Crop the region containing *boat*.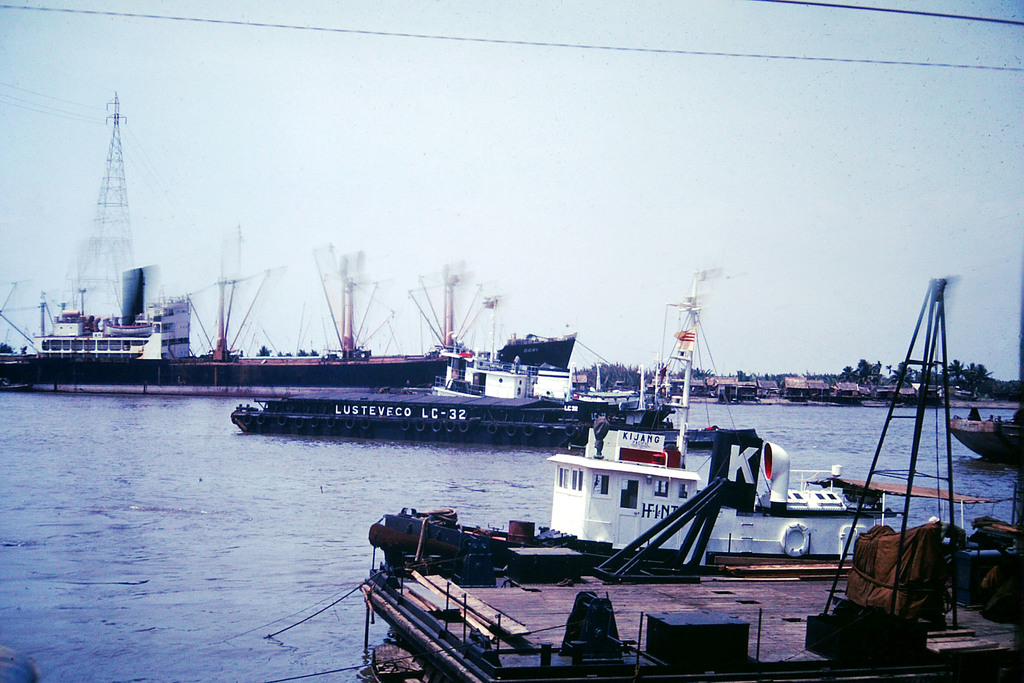
Crop region: detection(543, 275, 885, 578).
